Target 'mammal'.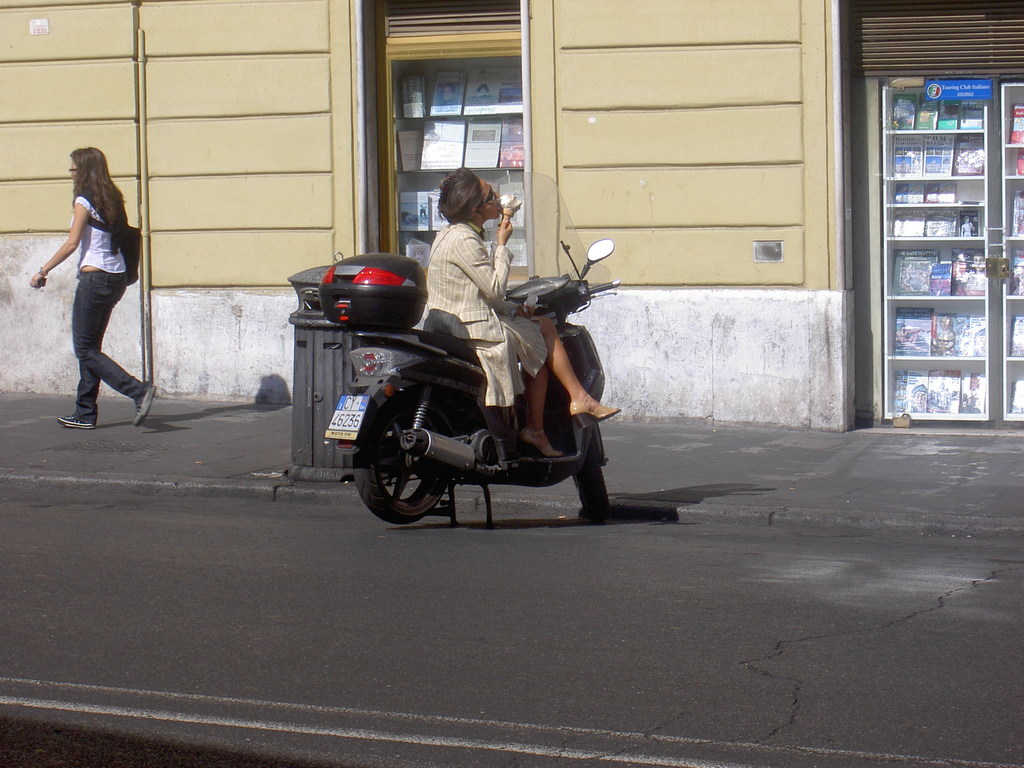
Target region: {"left": 15, "top": 138, "right": 133, "bottom": 405}.
